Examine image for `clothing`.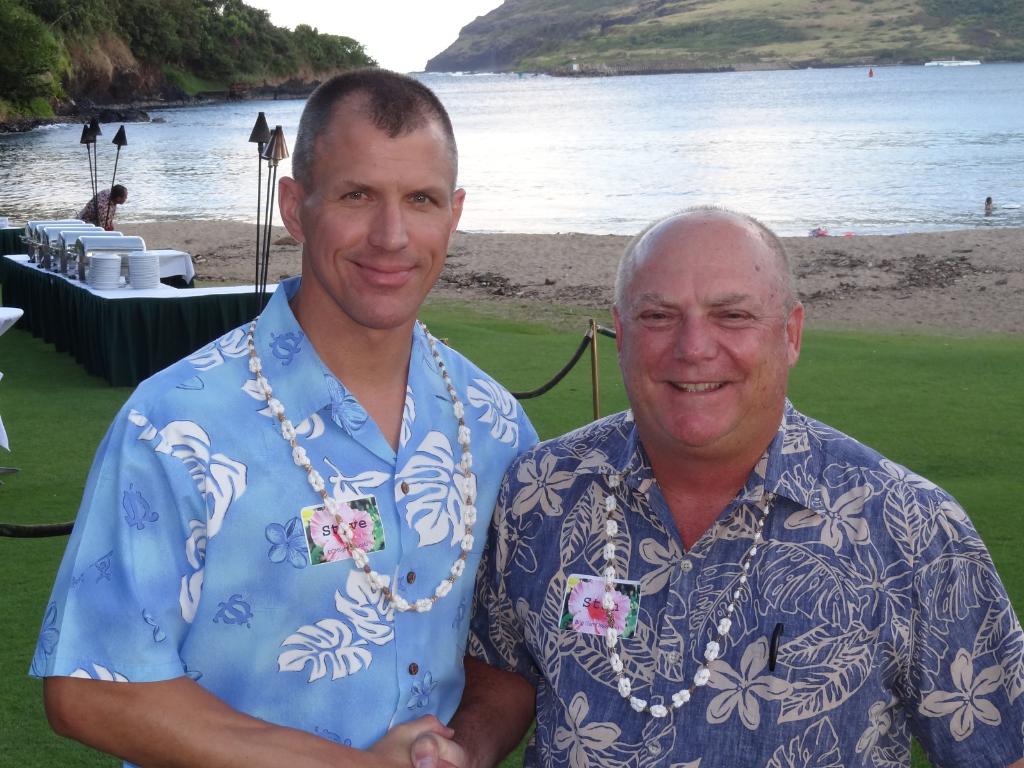
Examination result: (left=74, top=189, right=115, bottom=232).
